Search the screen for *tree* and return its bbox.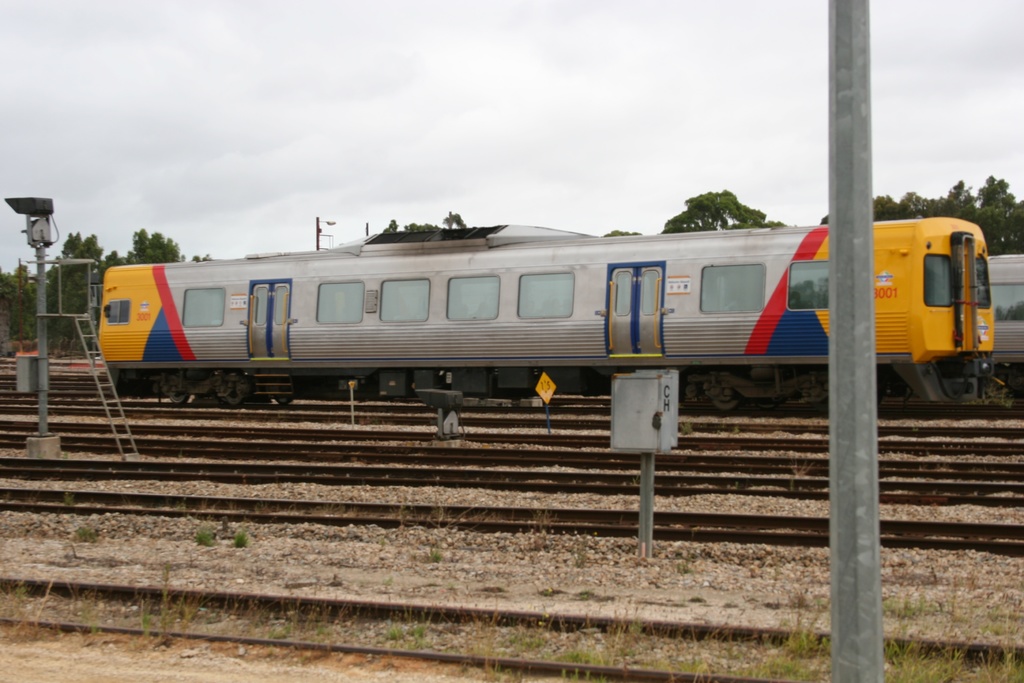
Found: 821 173 1023 250.
